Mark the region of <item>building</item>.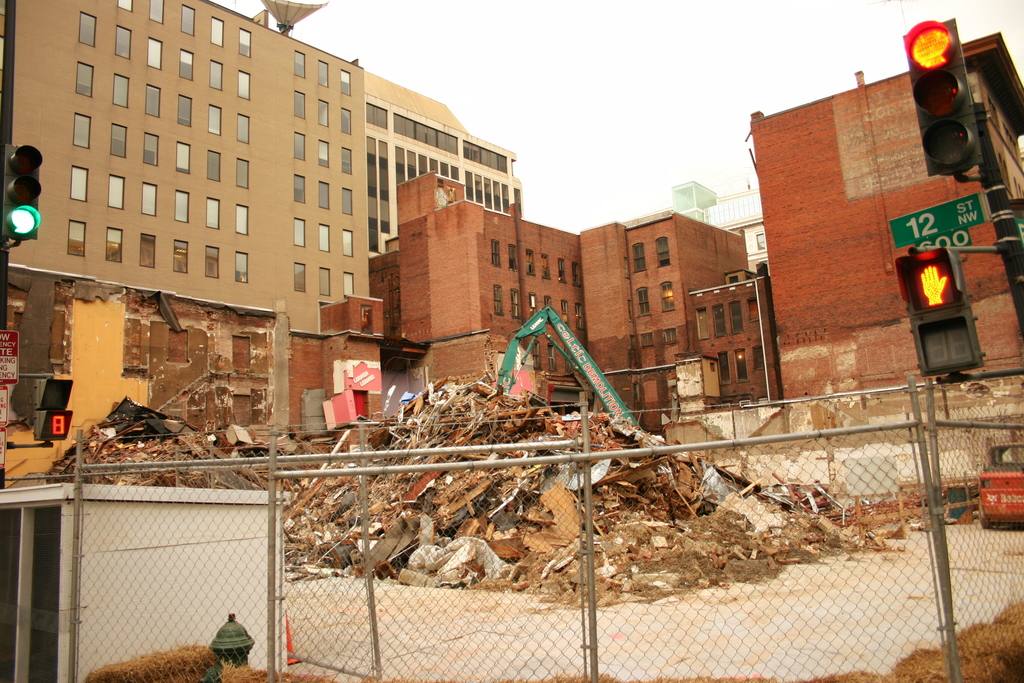
Region: [left=745, top=28, right=1023, bottom=386].
